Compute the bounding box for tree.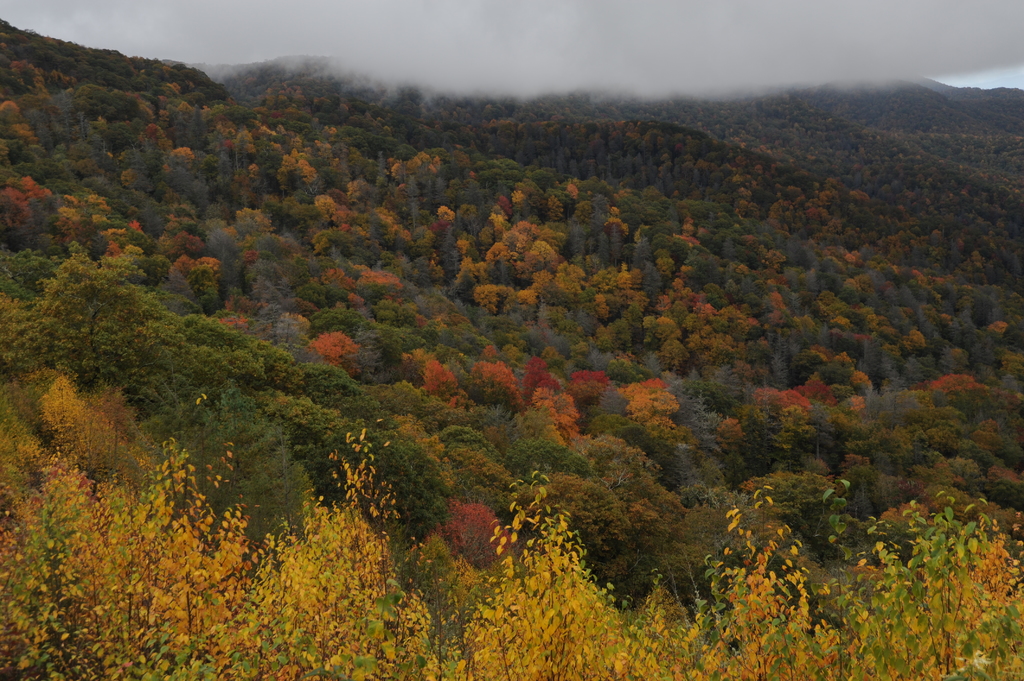
[left=461, top=502, right=630, bottom=680].
